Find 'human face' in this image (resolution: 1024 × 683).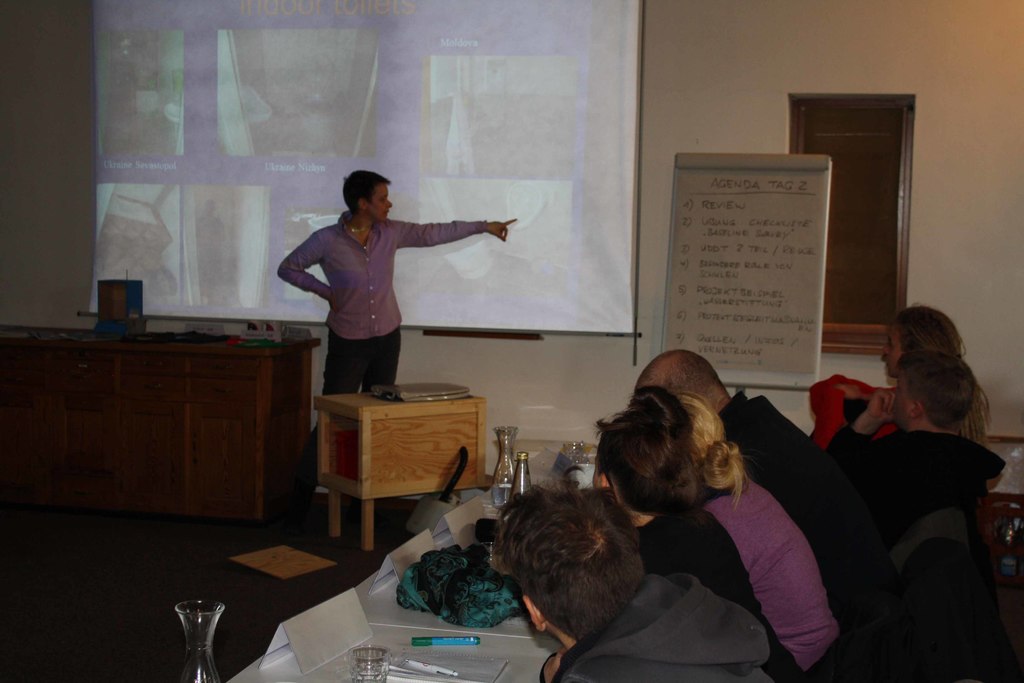
box=[877, 329, 906, 378].
